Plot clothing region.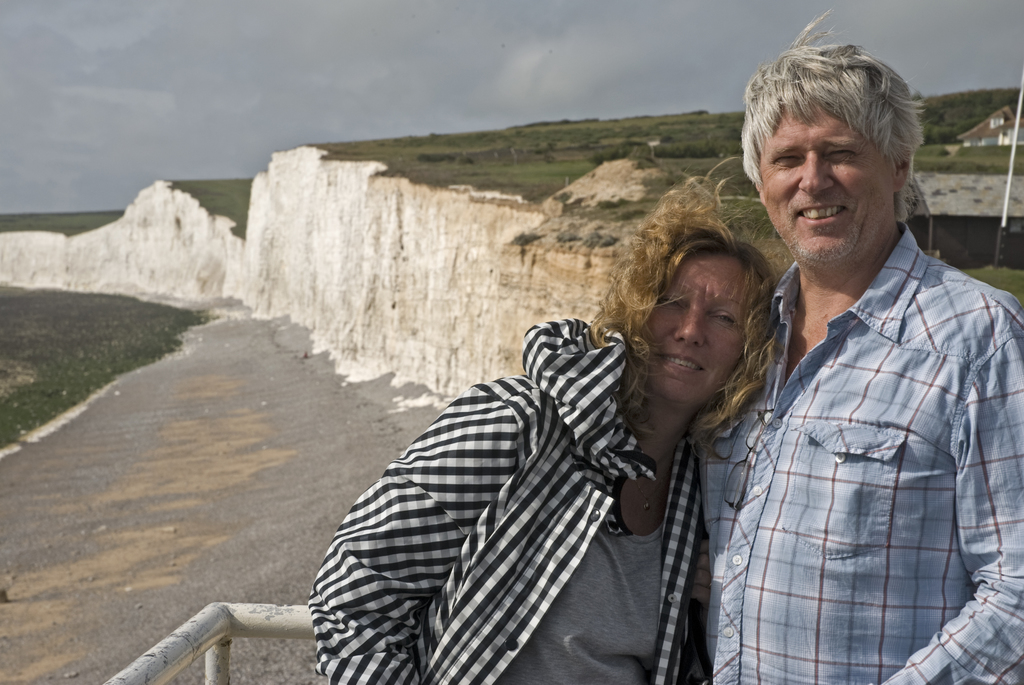
Plotted at (300,281,744,684).
